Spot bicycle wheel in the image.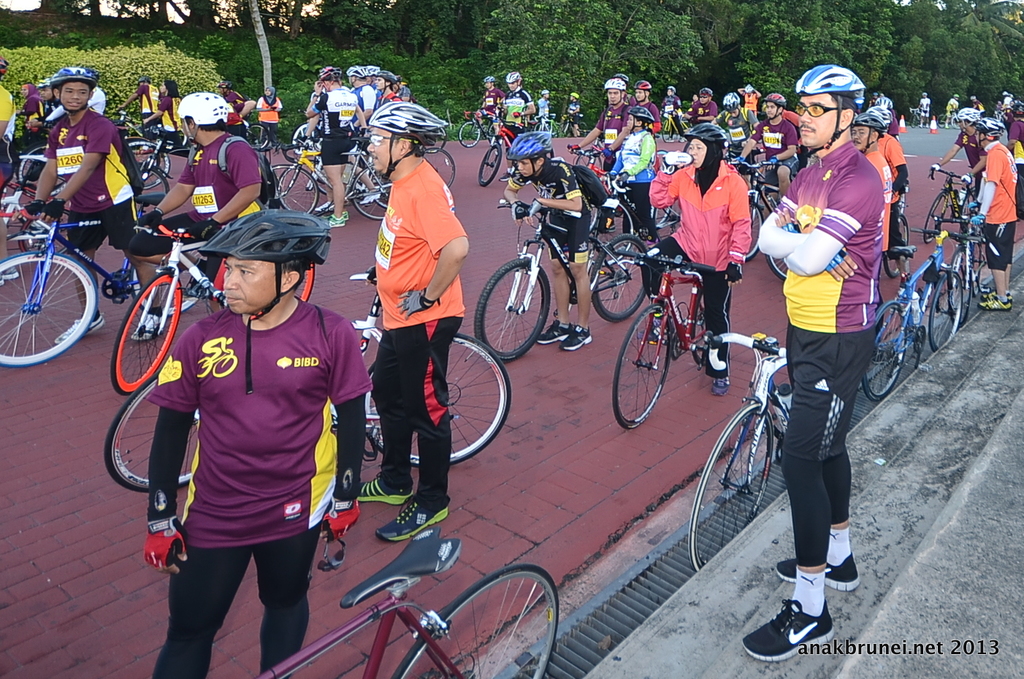
bicycle wheel found at rect(692, 403, 774, 573).
